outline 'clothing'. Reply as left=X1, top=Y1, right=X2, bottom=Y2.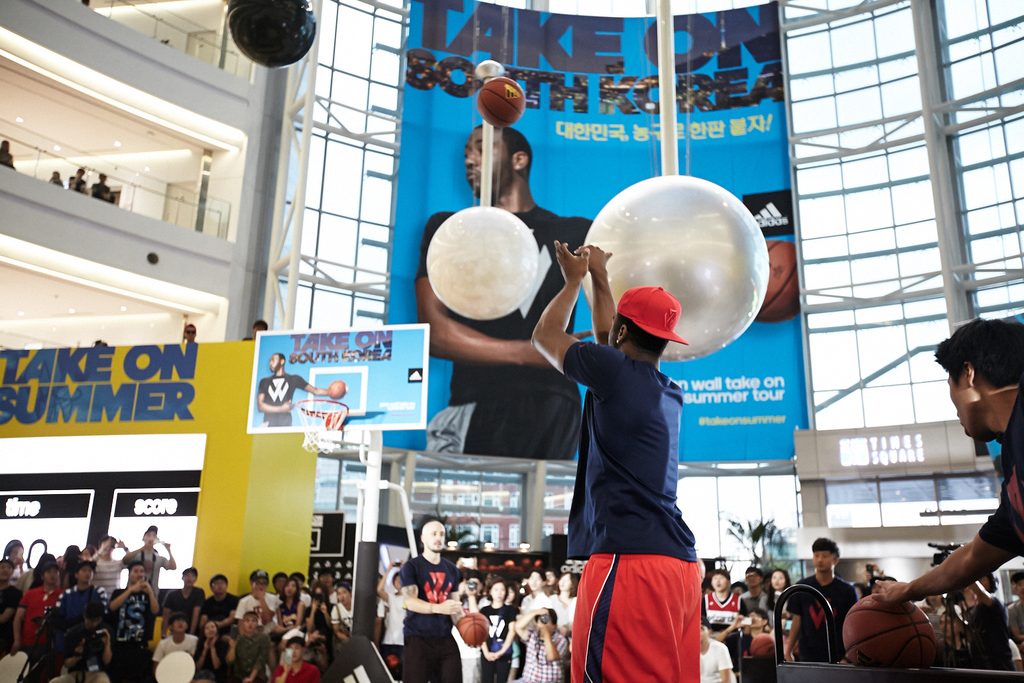
left=700, top=591, right=740, bottom=658.
